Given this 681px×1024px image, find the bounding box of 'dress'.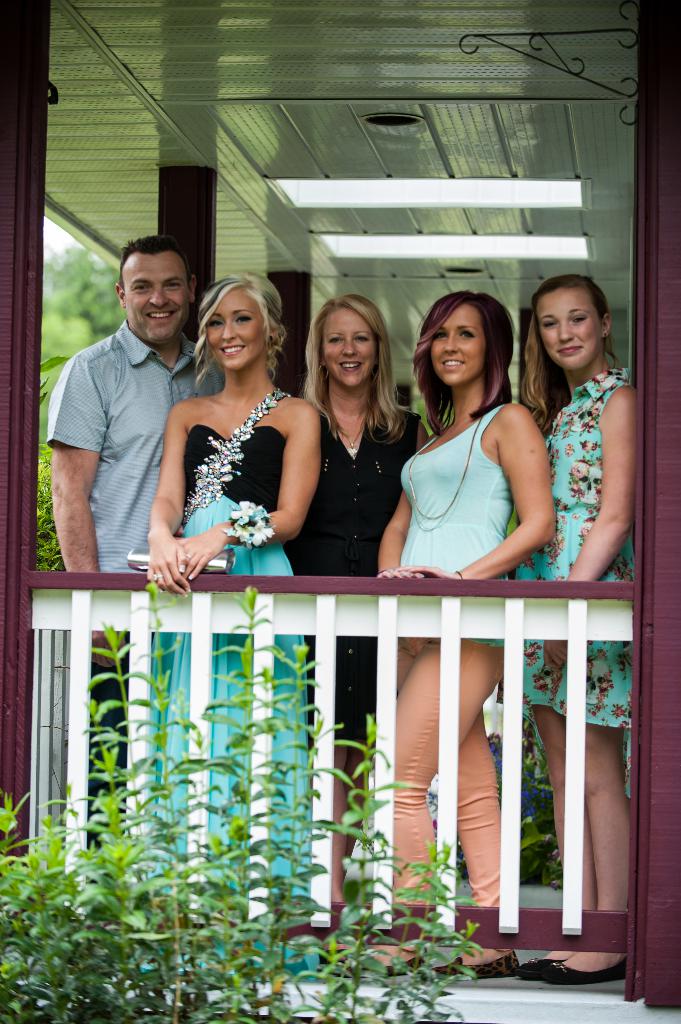
bbox(140, 386, 317, 984).
